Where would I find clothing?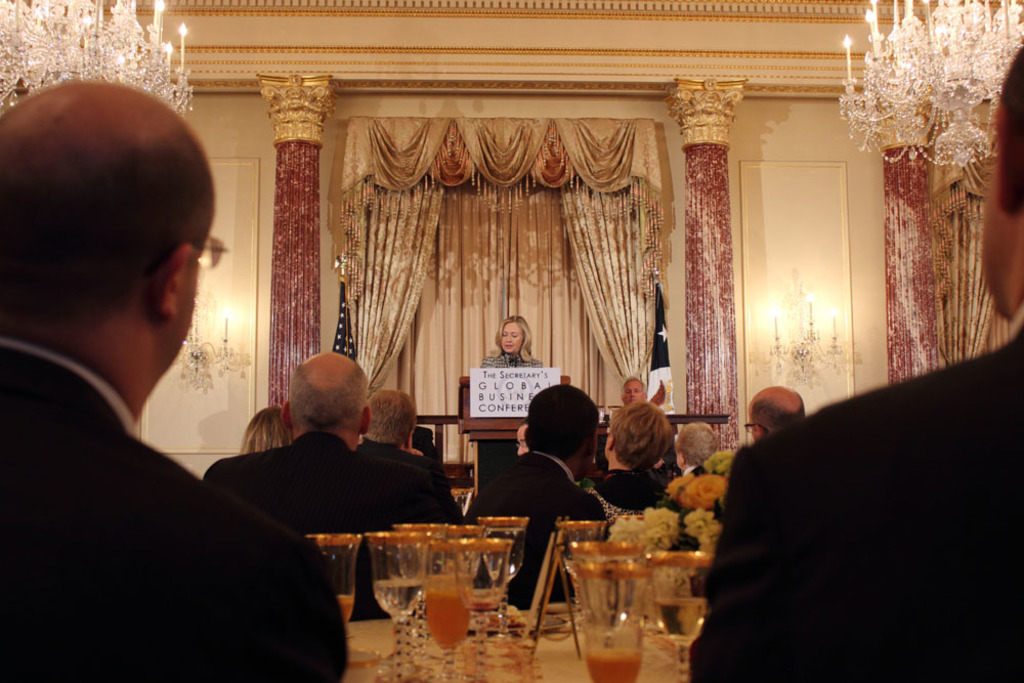
At left=683, top=464, right=734, bottom=509.
